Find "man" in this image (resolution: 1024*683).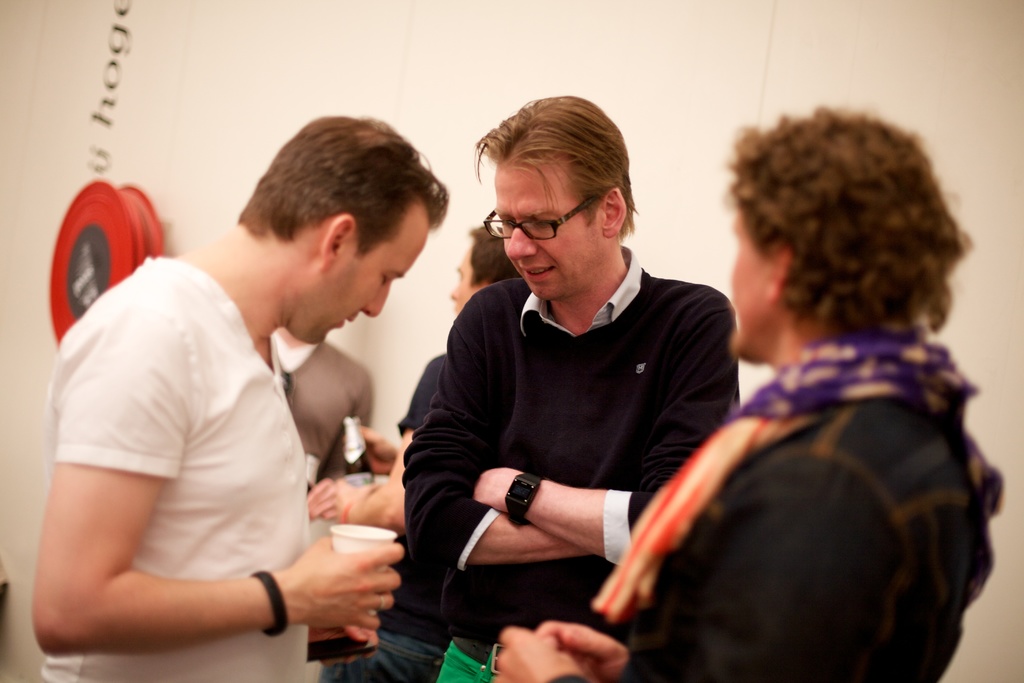
(x1=269, y1=324, x2=374, y2=520).
